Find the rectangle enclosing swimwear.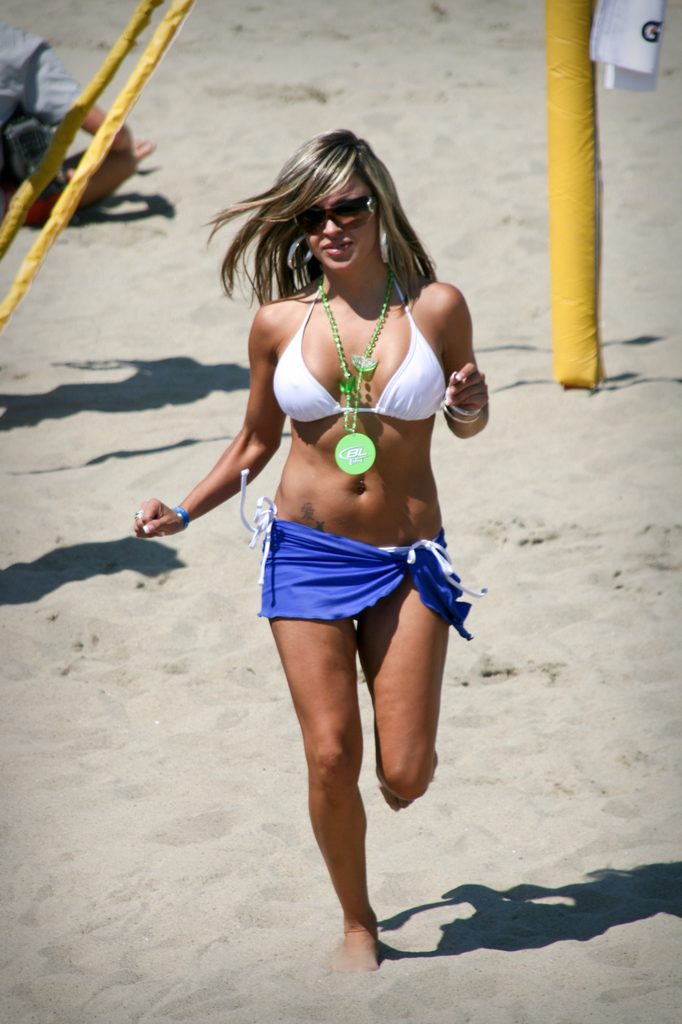
{"left": 267, "top": 267, "right": 451, "bottom": 426}.
